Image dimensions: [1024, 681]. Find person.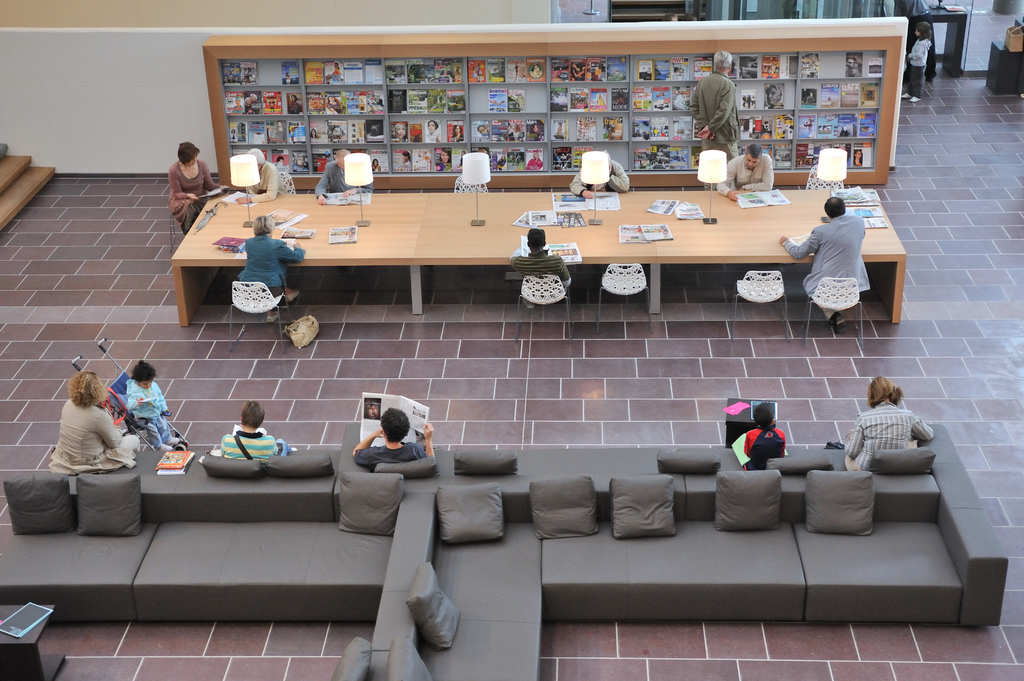
Rect(235, 148, 277, 207).
